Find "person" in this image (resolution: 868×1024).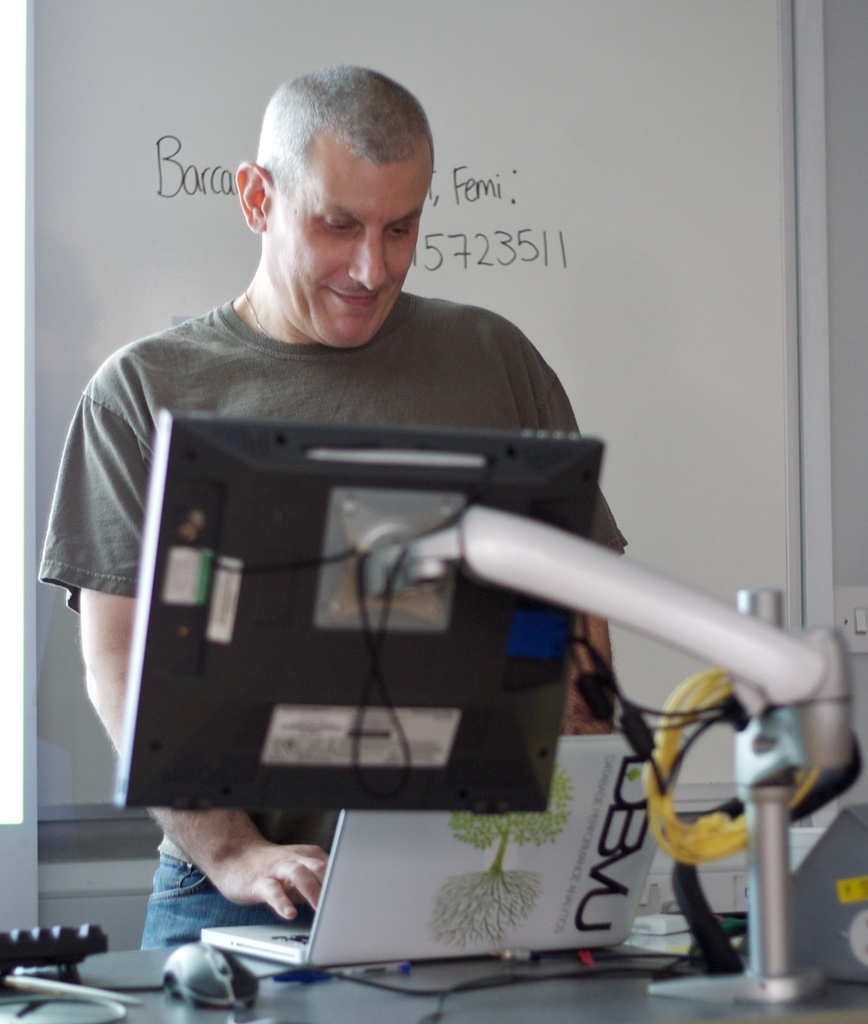
(61, 154, 743, 959).
